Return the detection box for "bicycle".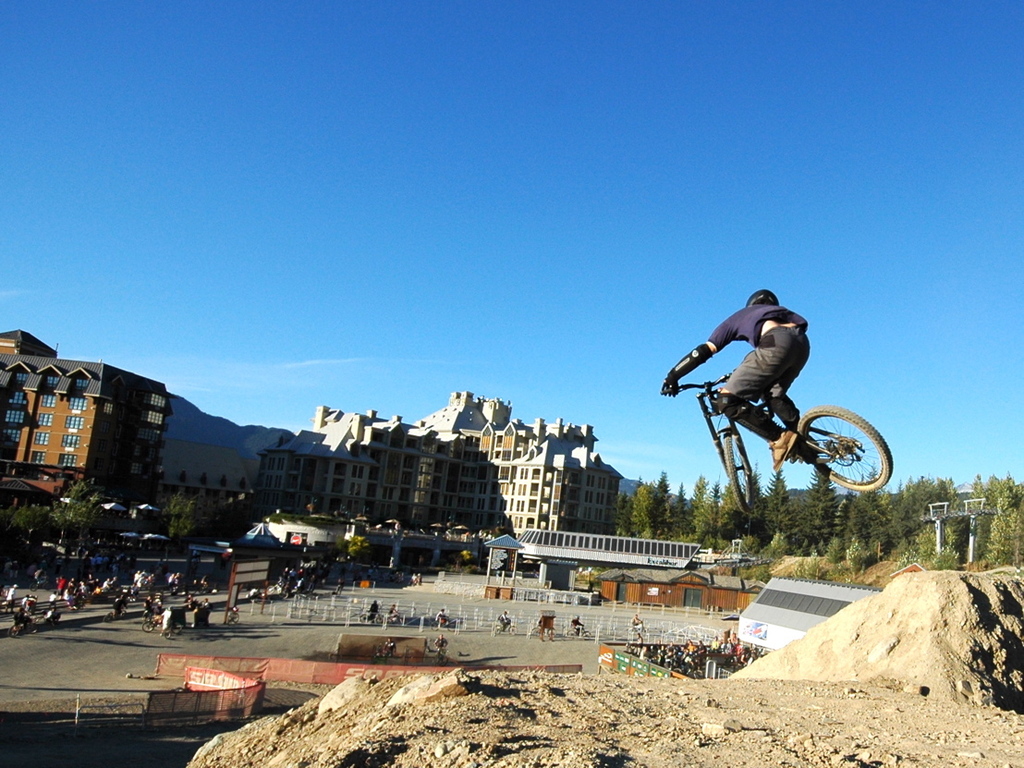
7:616:39:635.
